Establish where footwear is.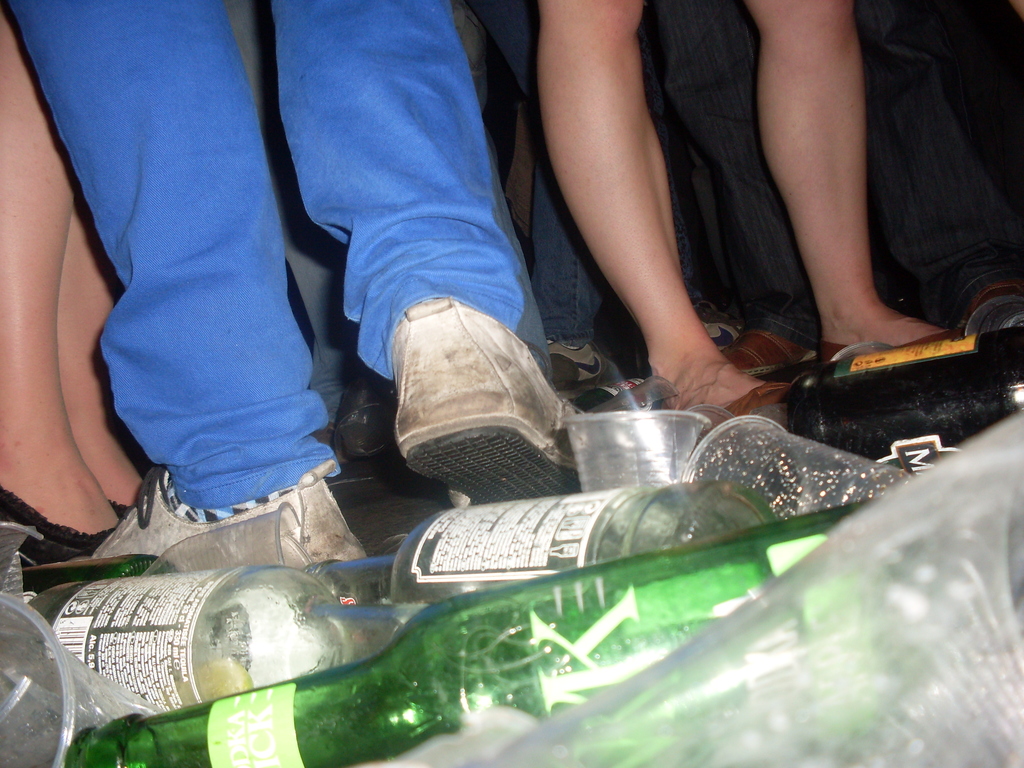
Established at {"x1": 392, "y1": 296, "x2": 584, "y2": 509}.
